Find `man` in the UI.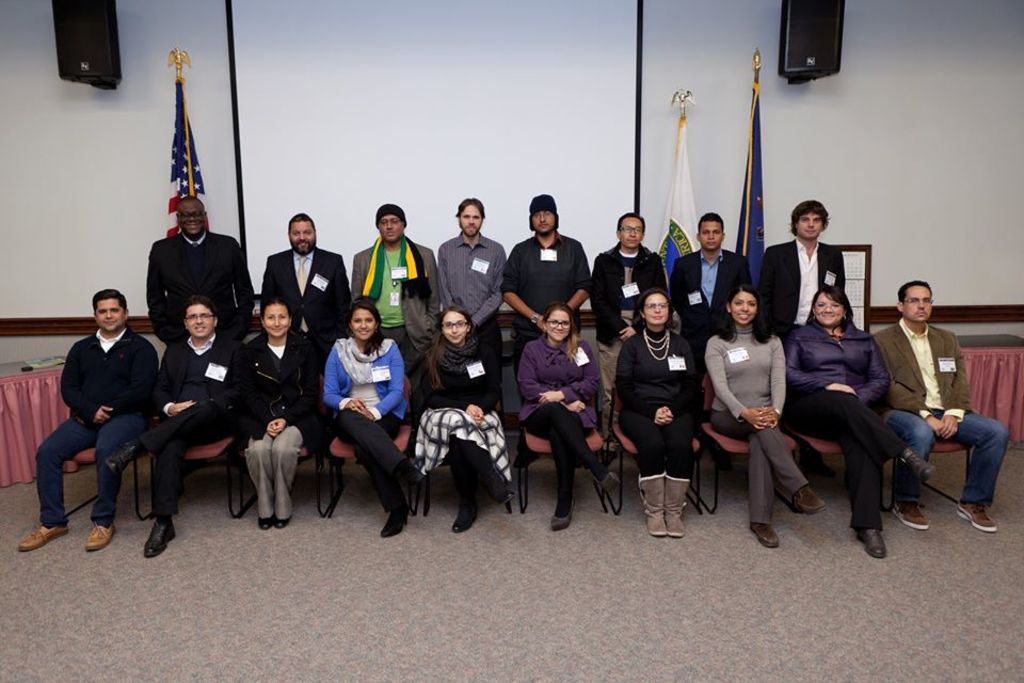
UI element at box(34, 275, 174, 554).
